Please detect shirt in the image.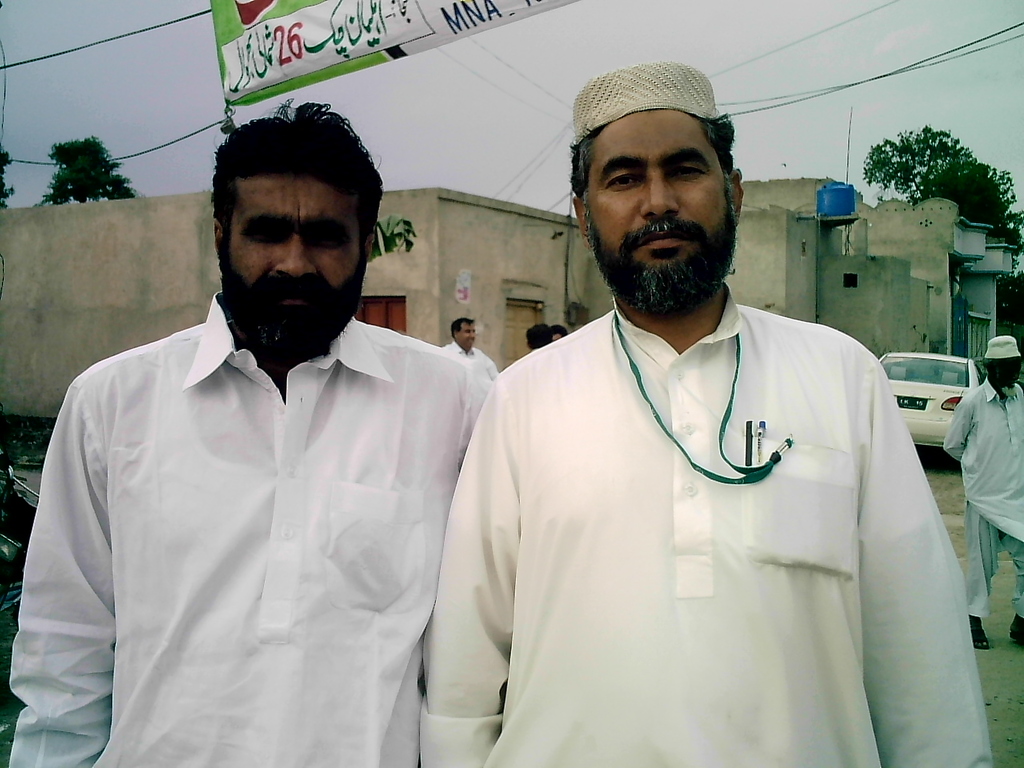
<region>2, 289, 490, 767</region>.
